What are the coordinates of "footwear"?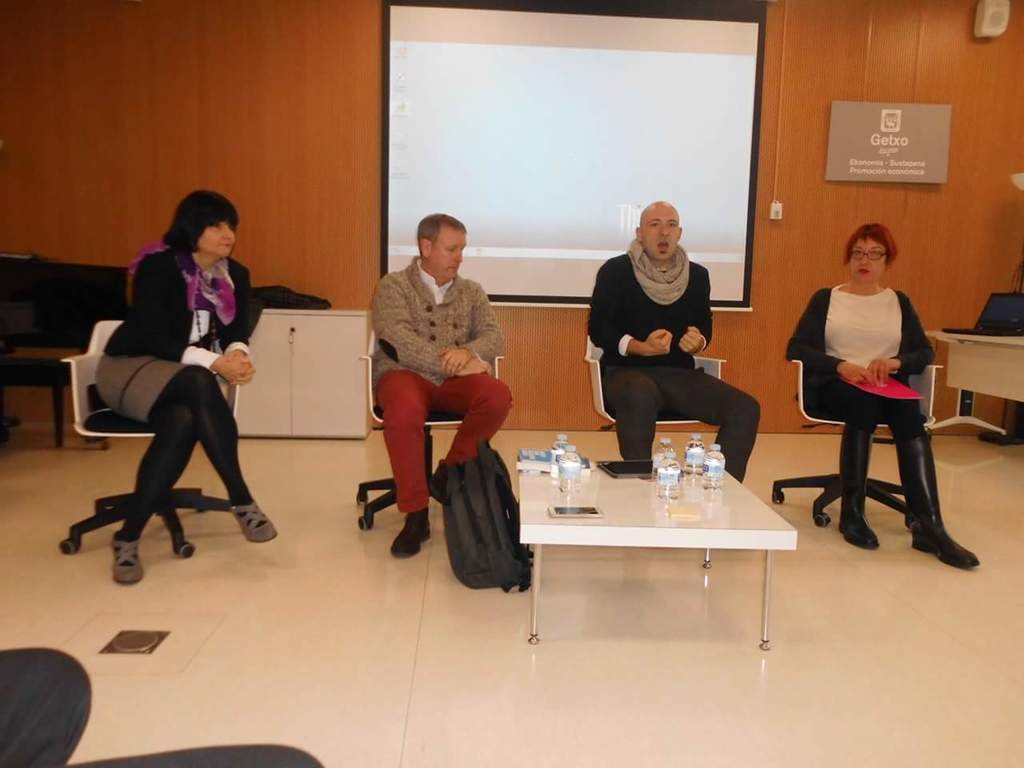
[107,530,145,585].
